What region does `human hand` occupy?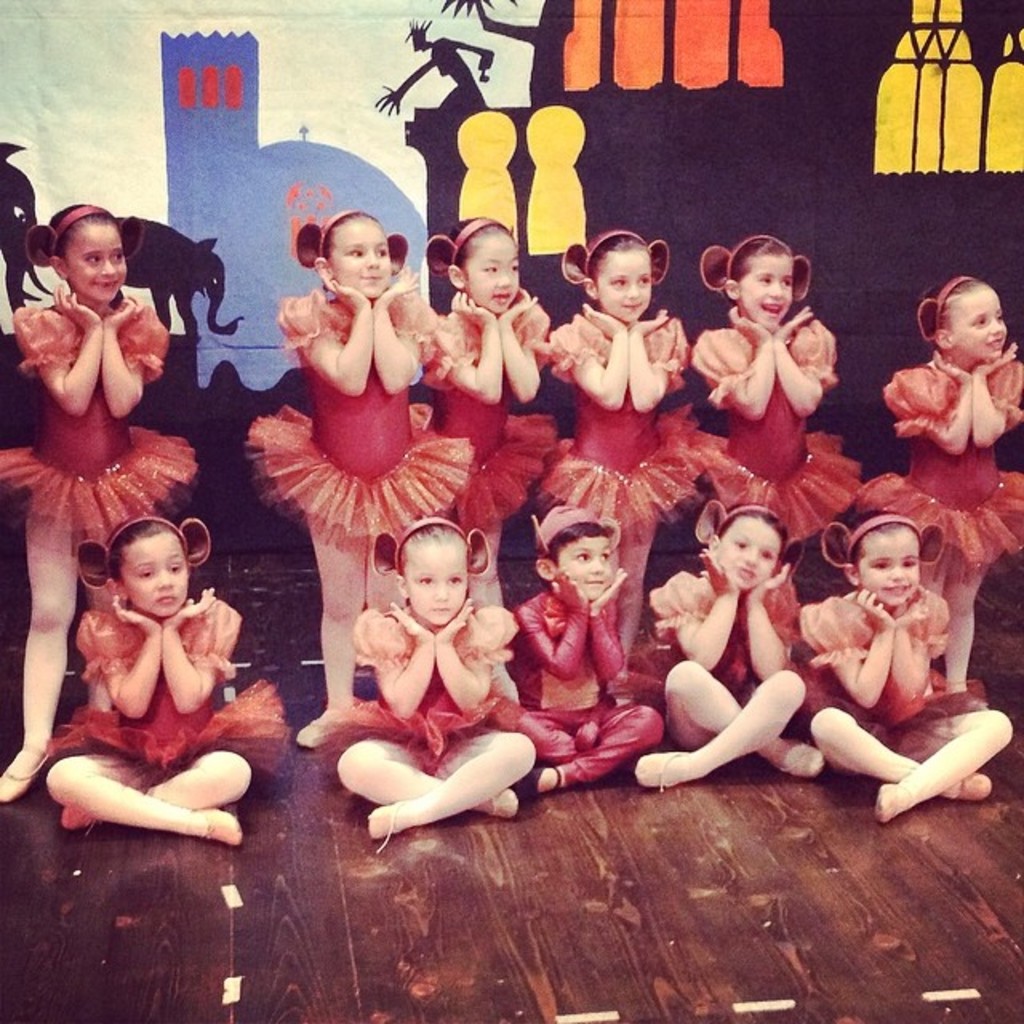
left=432, top=595, right=475, bottom=643.
